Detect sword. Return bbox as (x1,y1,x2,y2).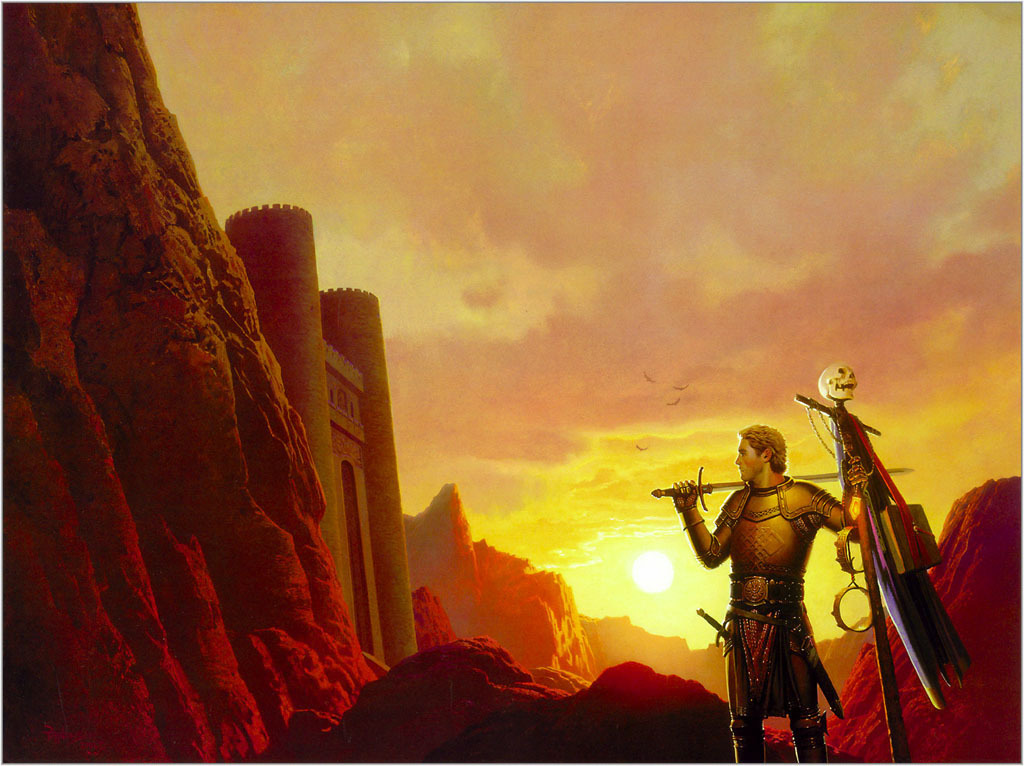
(654,462,909,511).
